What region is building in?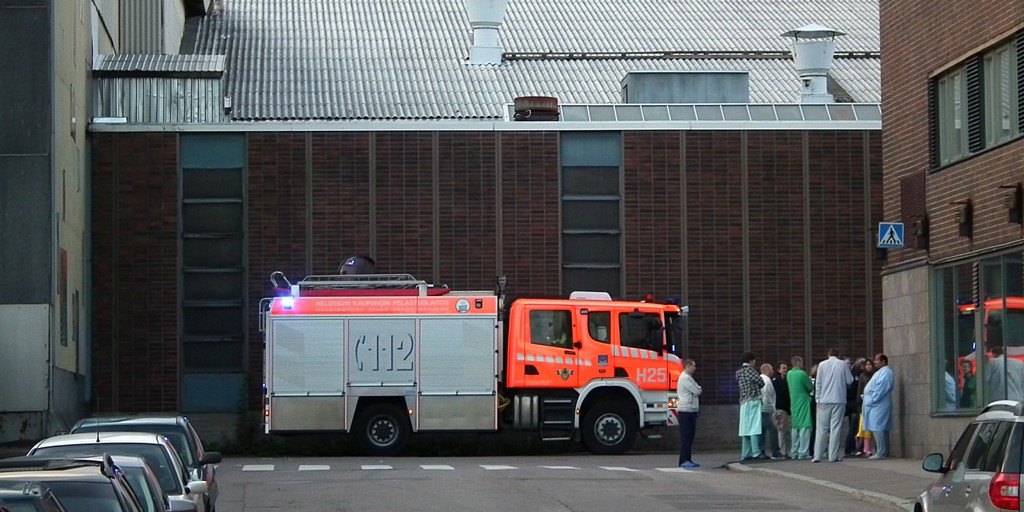
84,0,881,448.
